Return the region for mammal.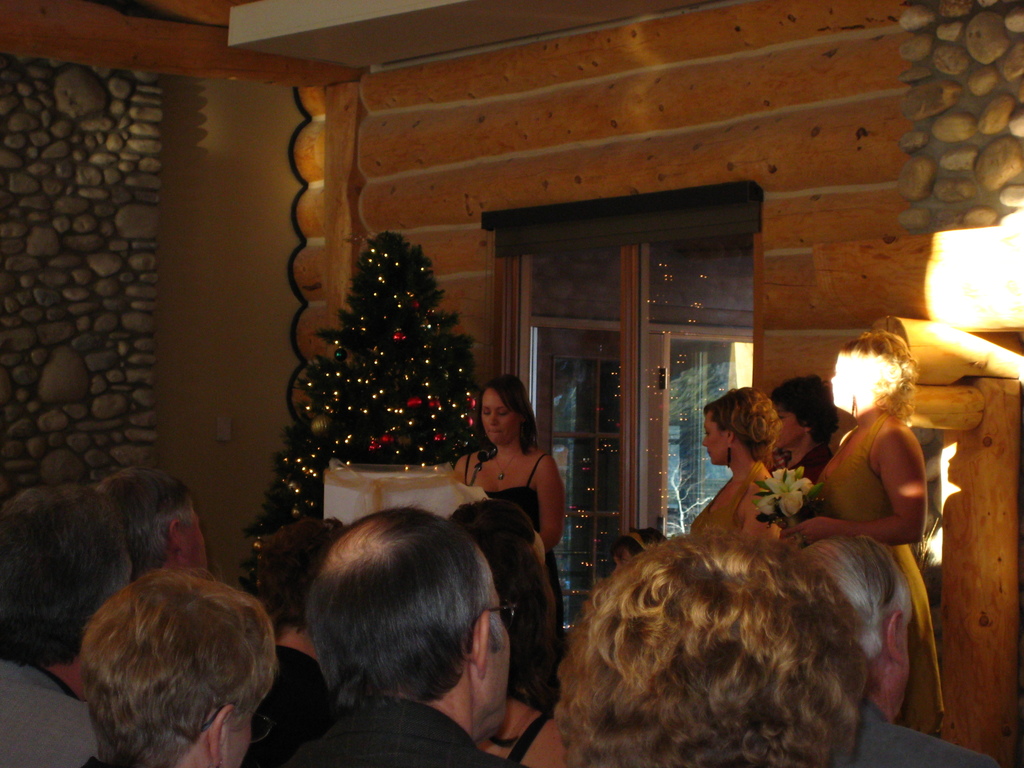
locate(610, 525, 664, 575).
